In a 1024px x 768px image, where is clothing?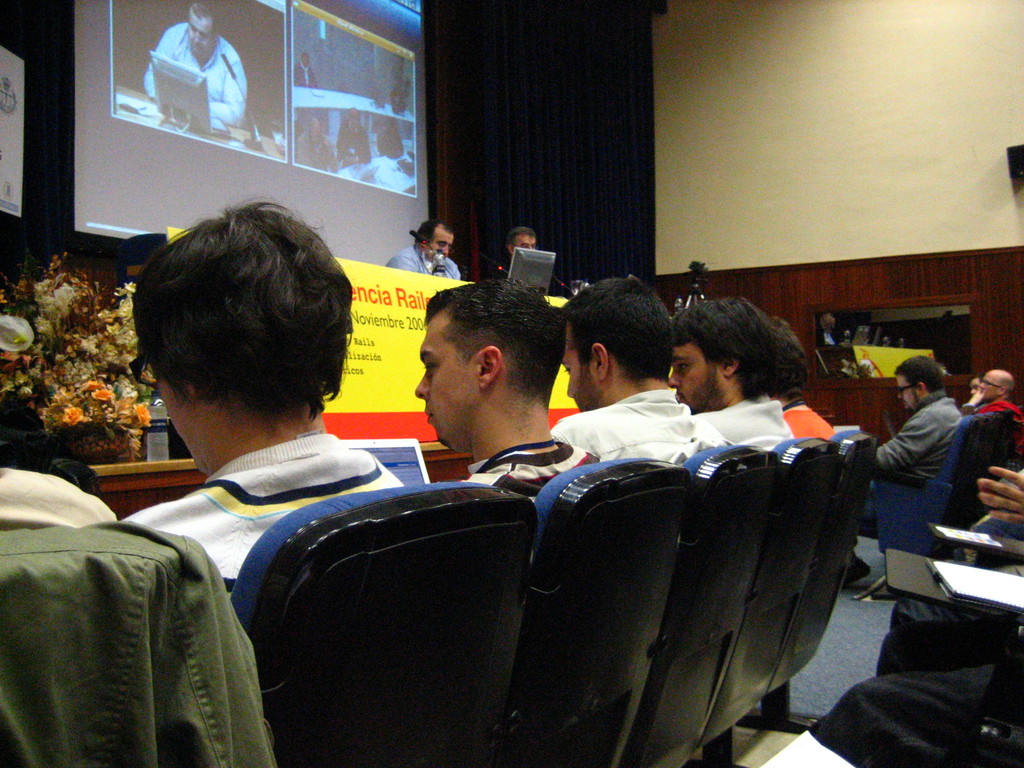
(460, 435, 600, 493).
